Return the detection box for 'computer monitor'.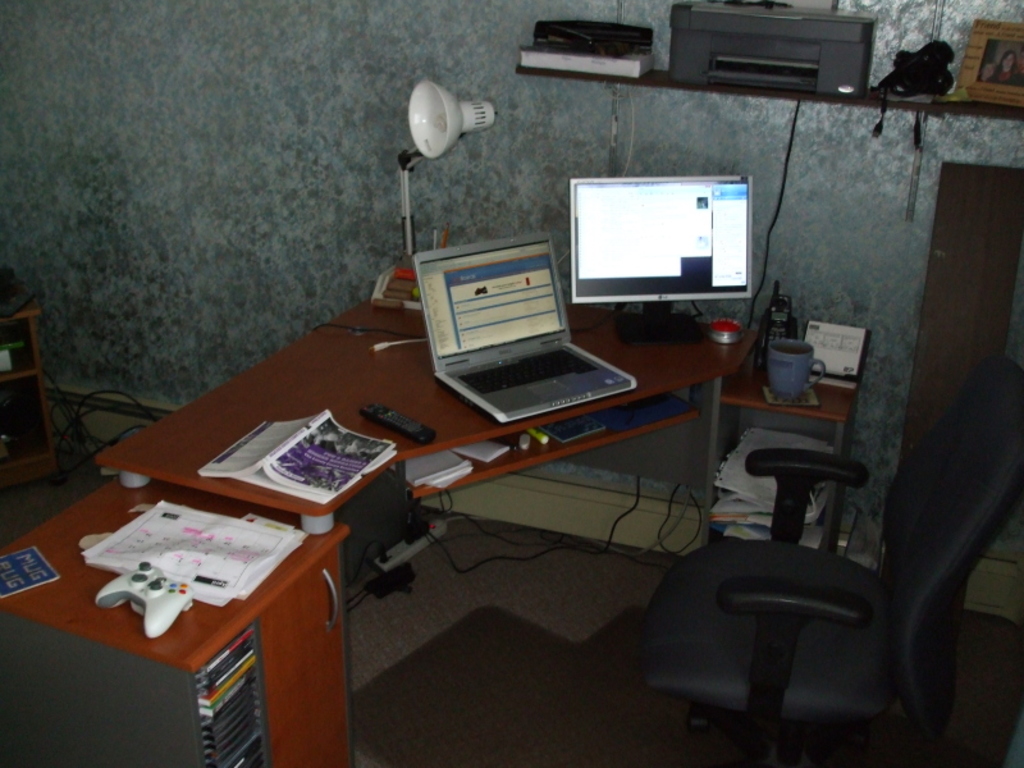
bbox(561, 169, 758, 357).
